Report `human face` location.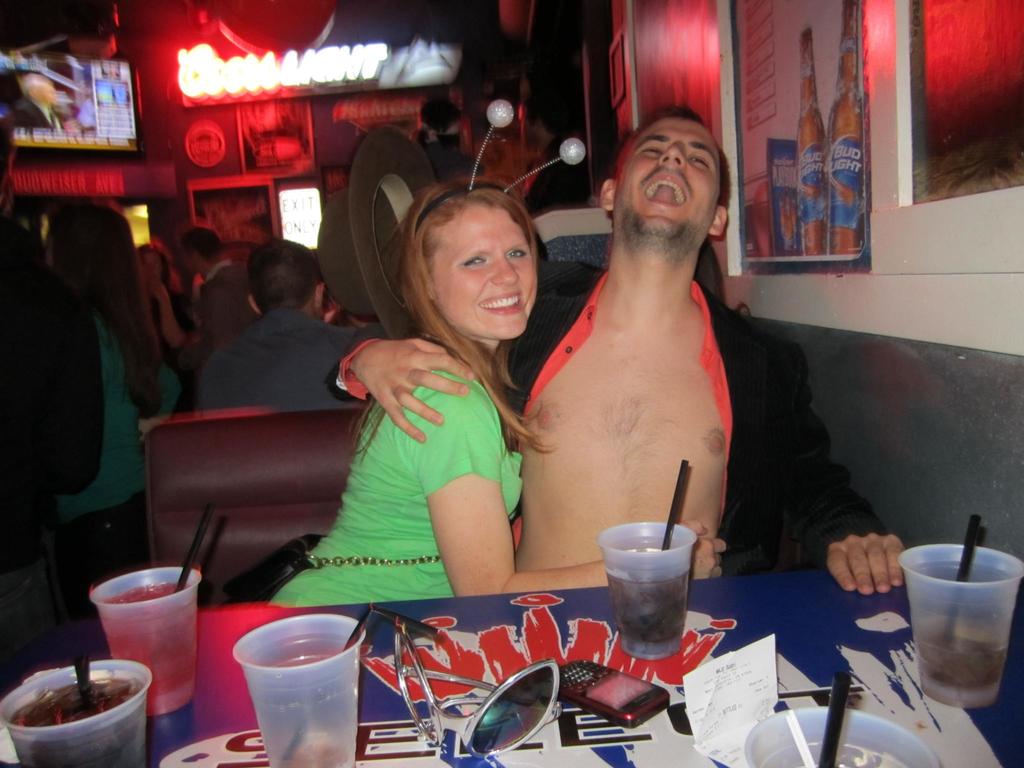
Report: x1=611, y1=113, x2=728, y2=244.
